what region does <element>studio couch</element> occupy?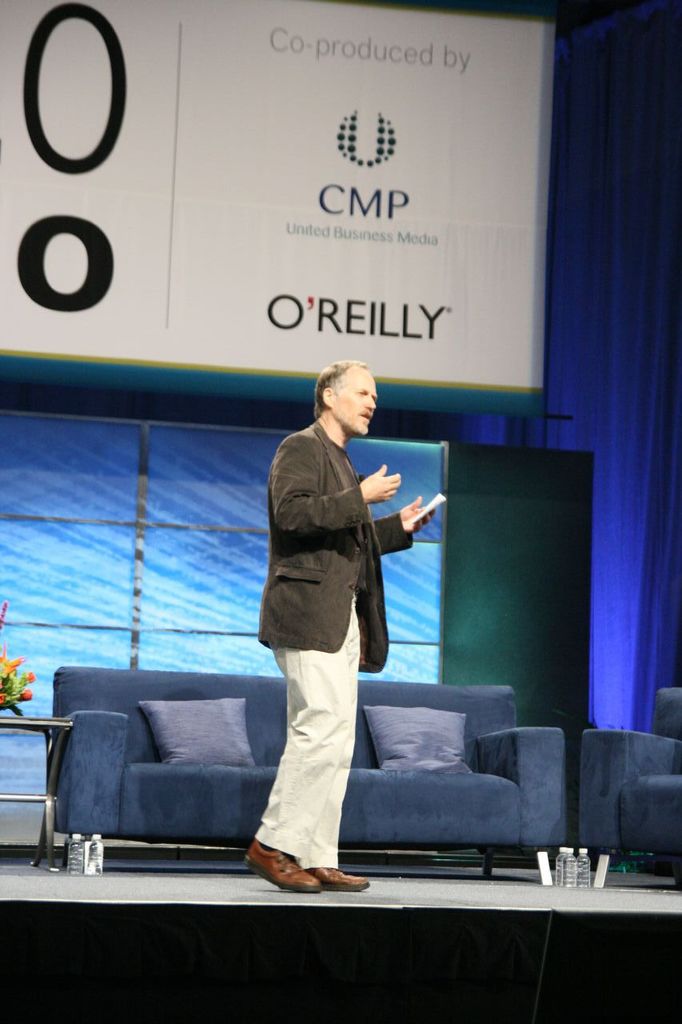
bbox(40, 677, 569, 882).
